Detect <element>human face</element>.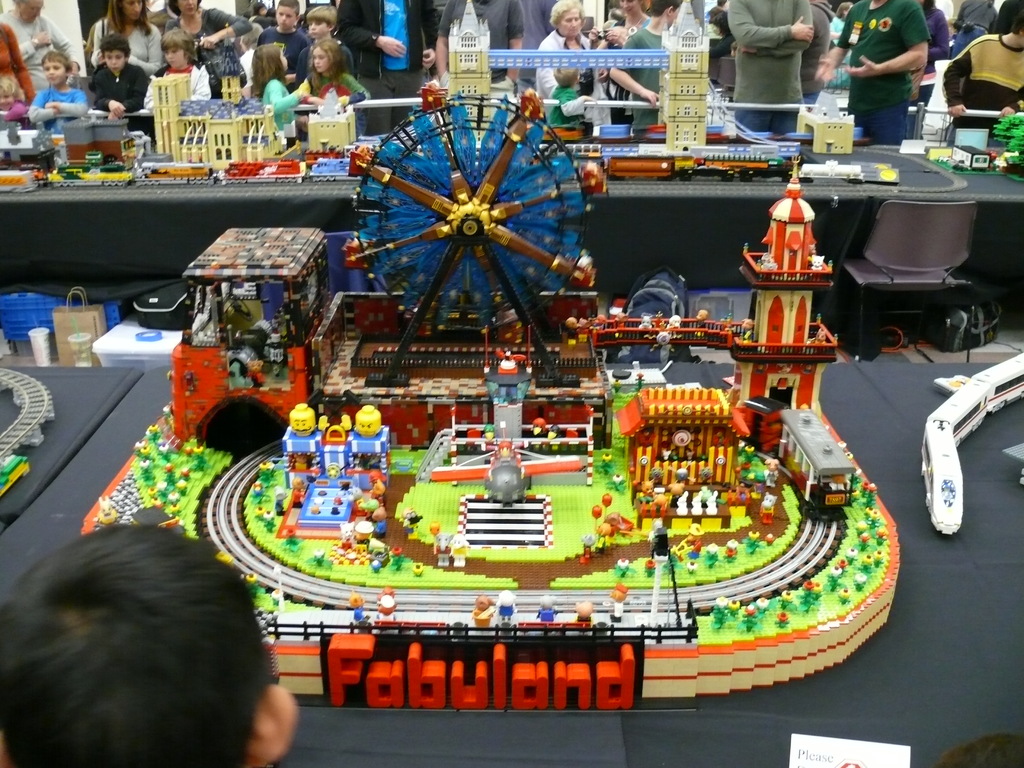
Detected at region(310, 19, 333, 37).
